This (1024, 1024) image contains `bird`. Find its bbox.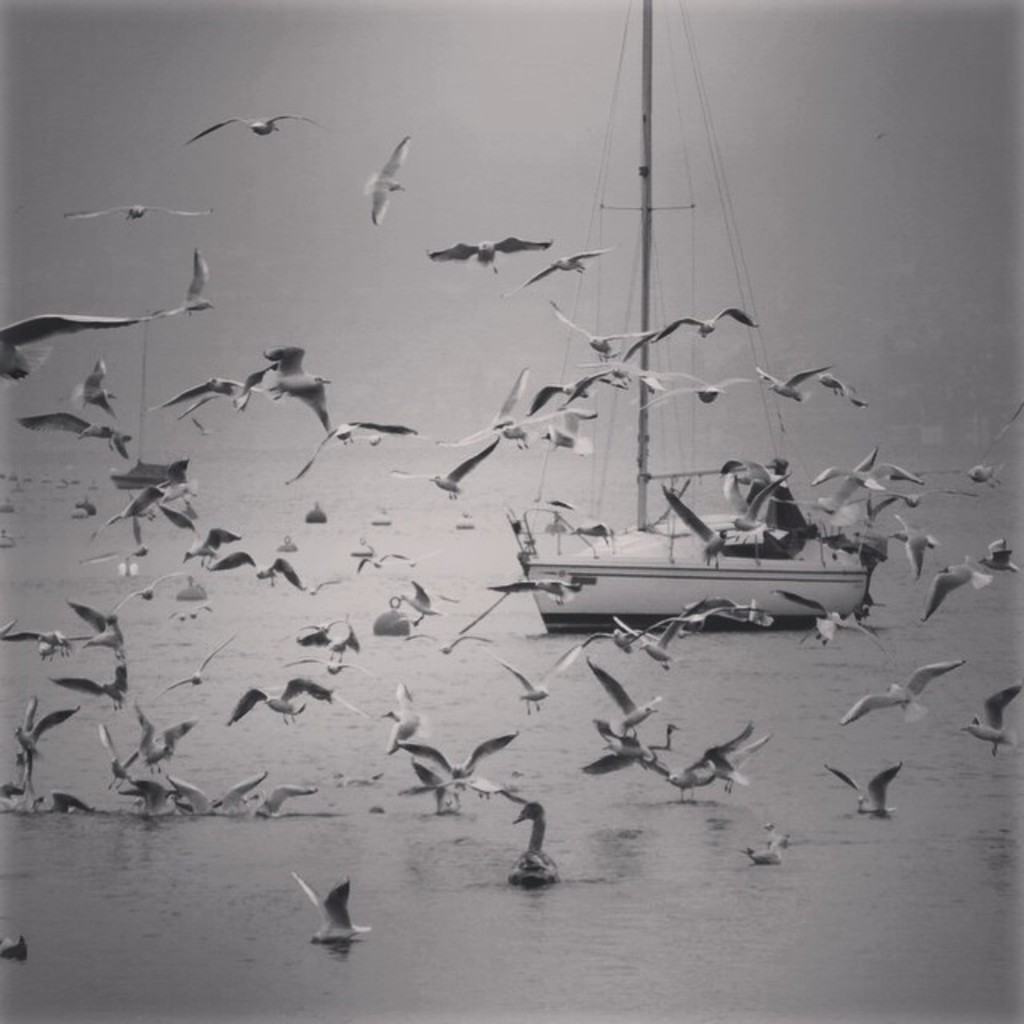
760:822:794:848.
